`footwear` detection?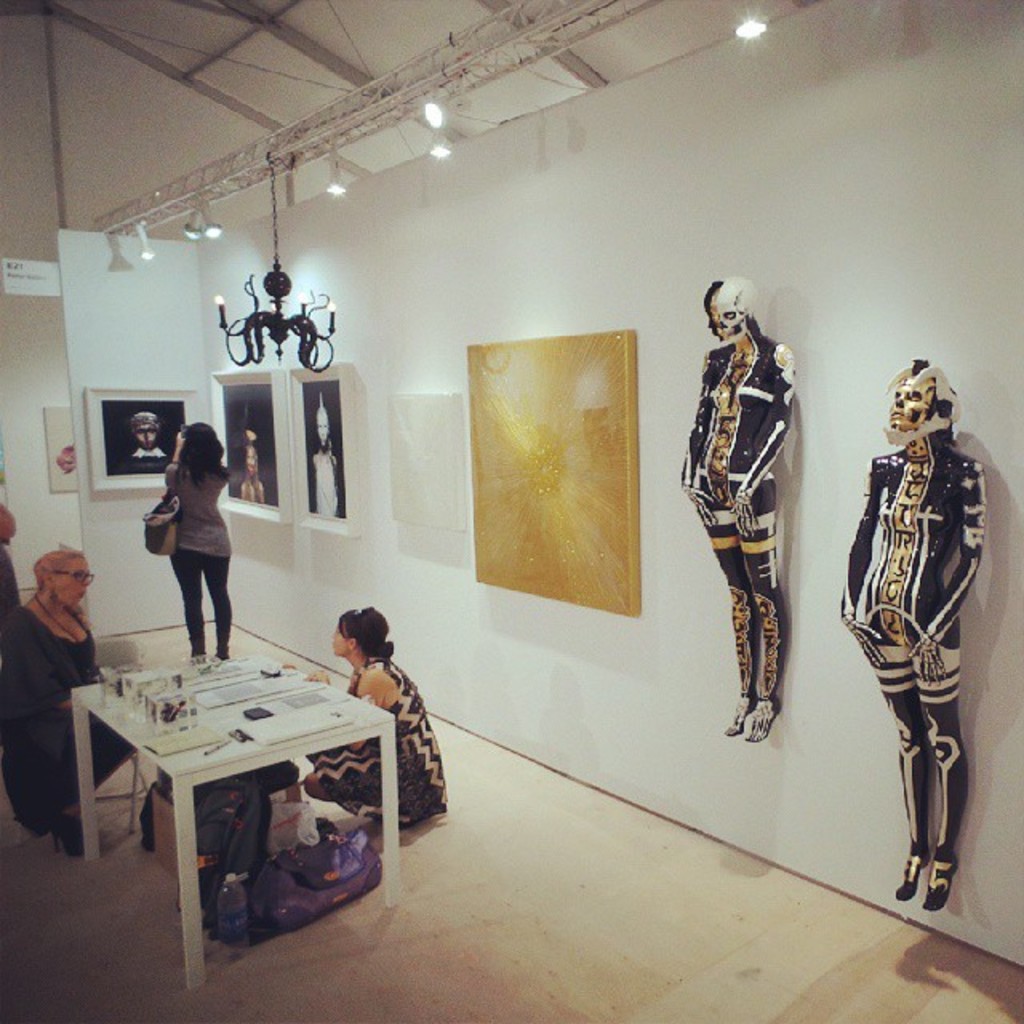
(746,690,781,744)
